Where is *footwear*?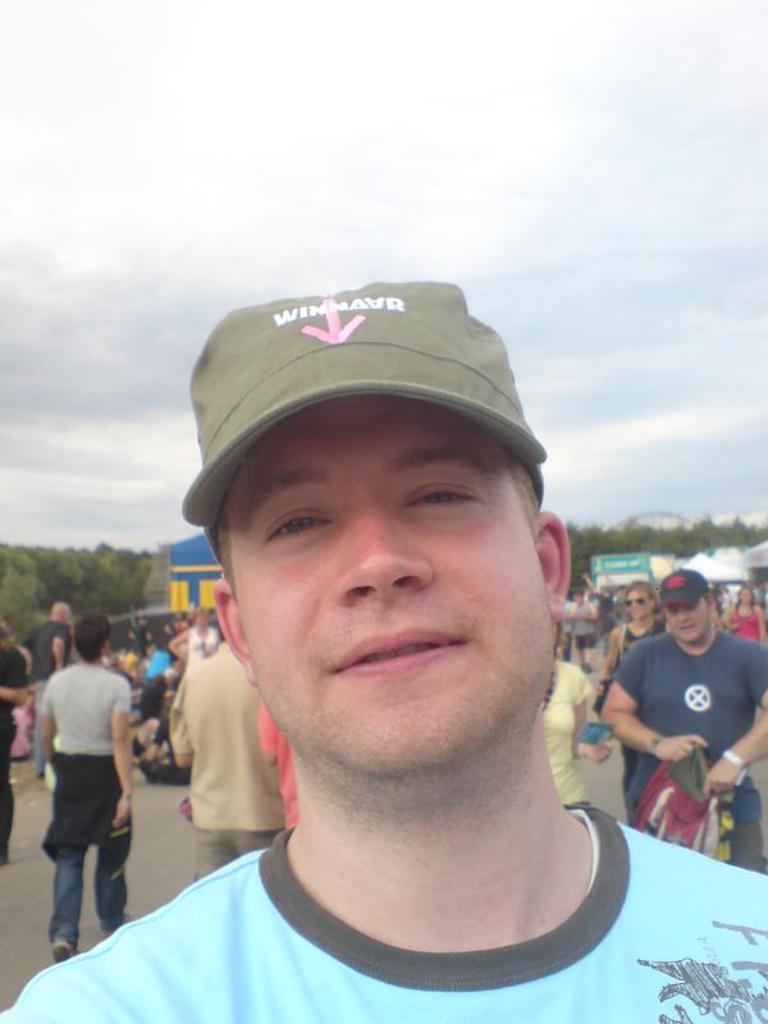
left=99, top=910, right=131, bottom=934.
